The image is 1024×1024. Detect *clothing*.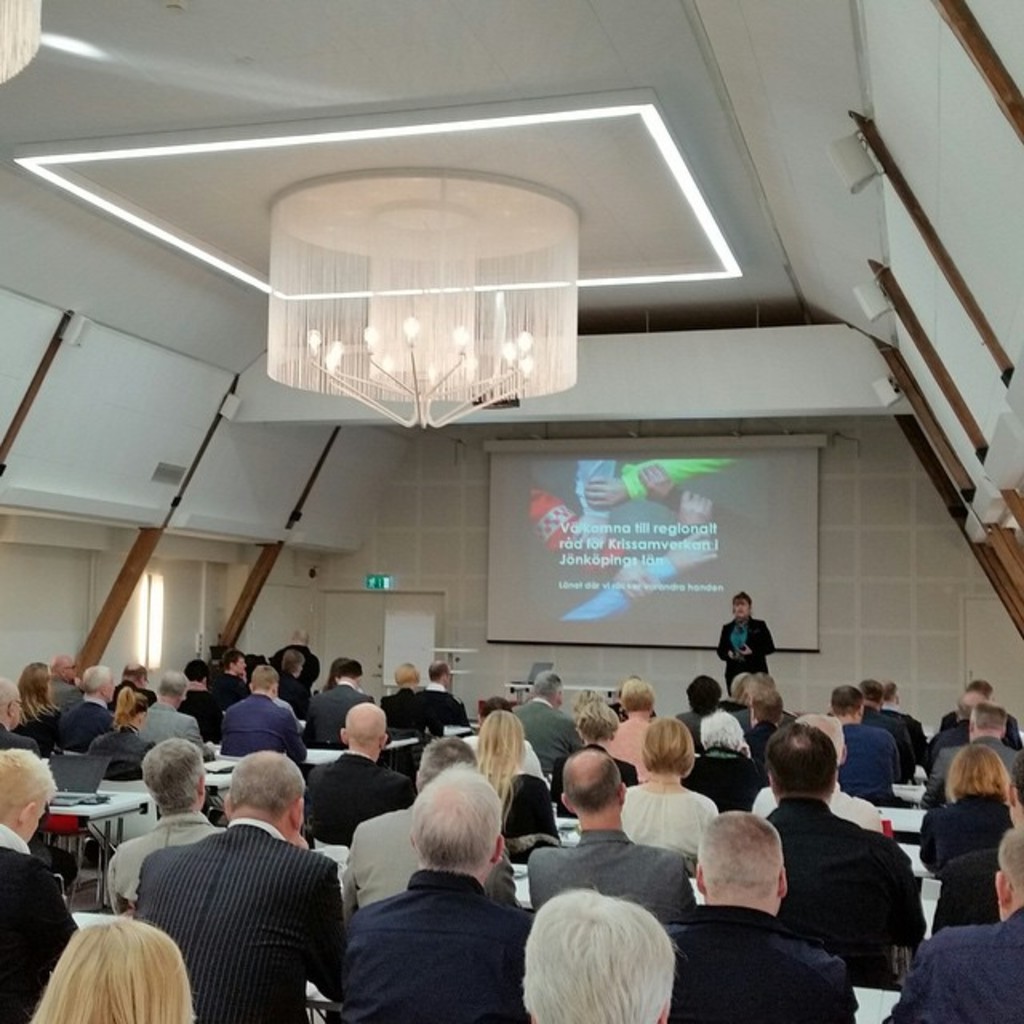
Detection: (left=520, top=741, right=539, bottom=774).
